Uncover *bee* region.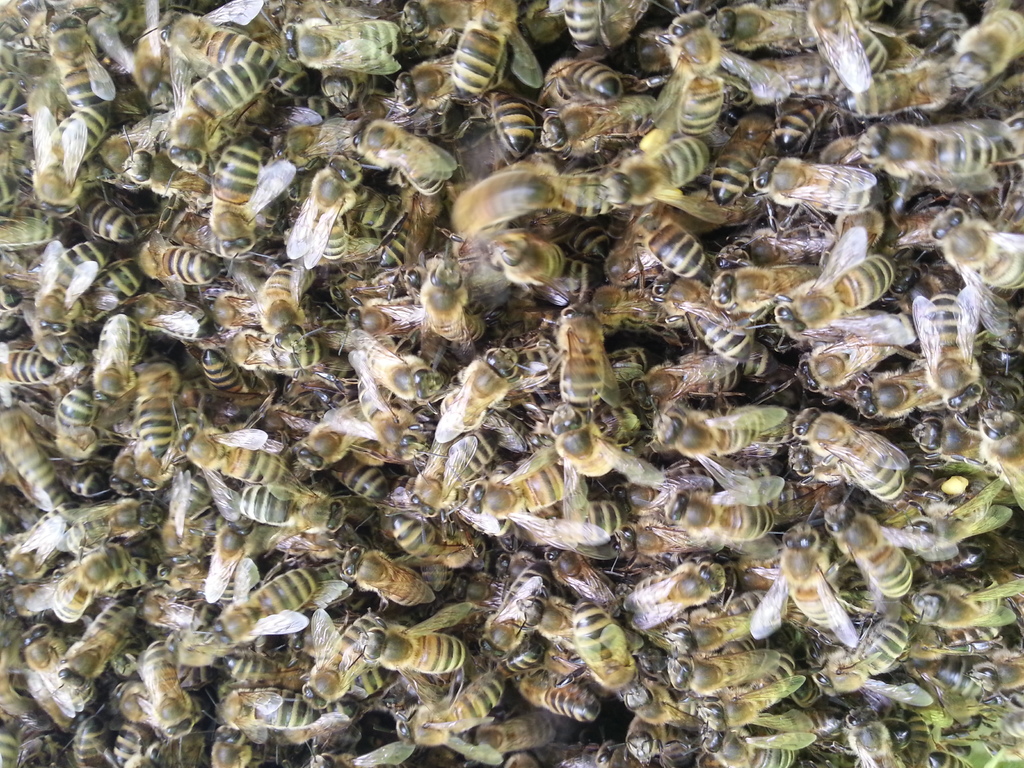
Uncovered: rect(378, 658, 516, 767).
